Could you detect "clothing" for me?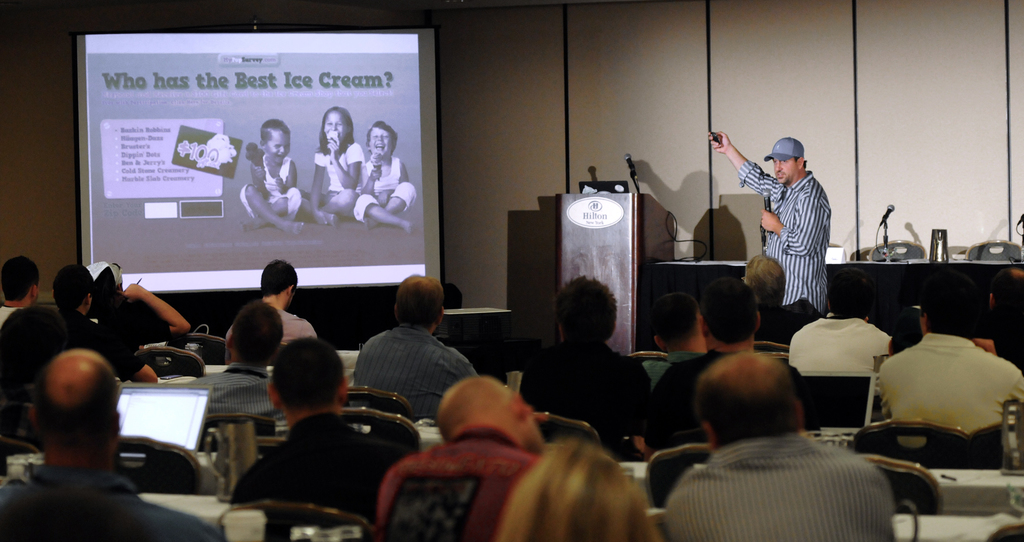
Detection result: {"left": 186, "top": 365, "right": 277, "bottom": 419}.
